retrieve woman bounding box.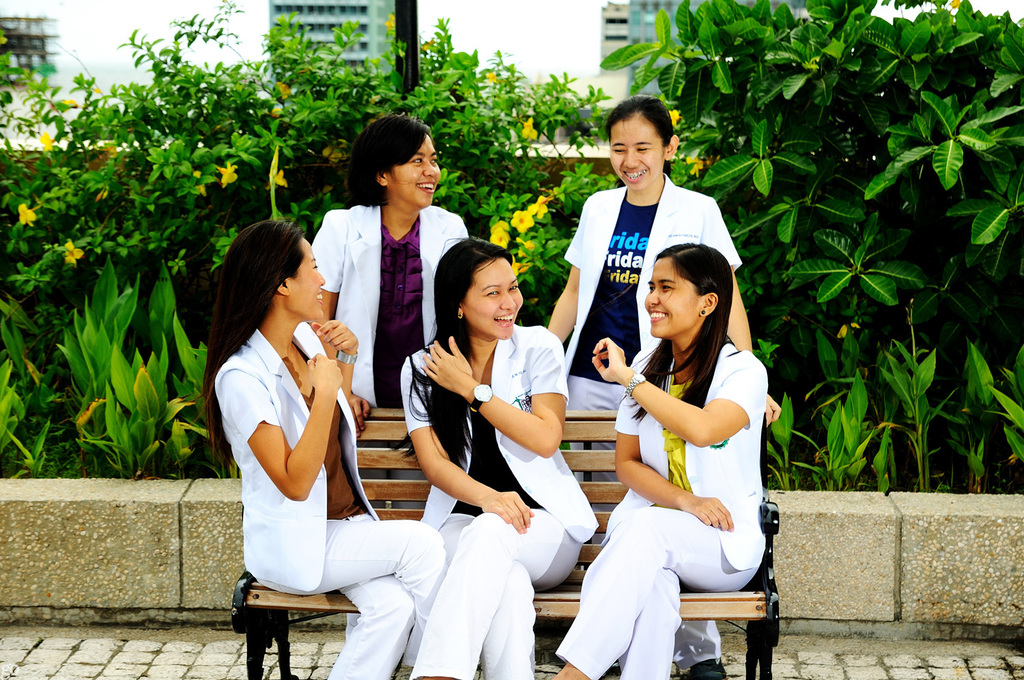
Bounding box: bbox=[541, 96, 782, 679].
